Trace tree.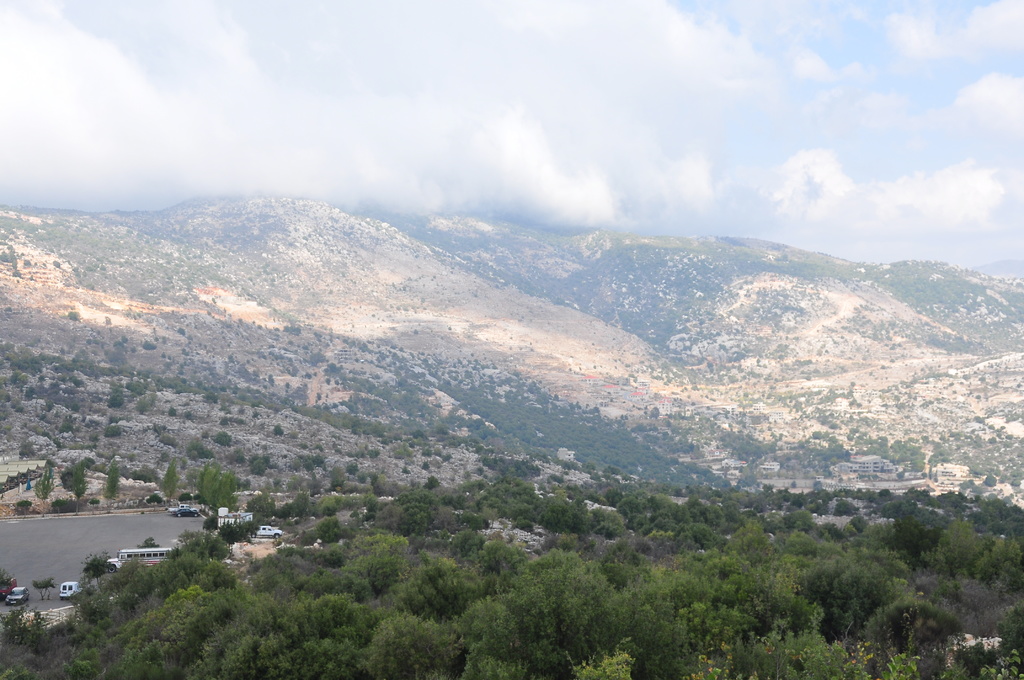
Traced to detection(102, 462, 119, 512).
